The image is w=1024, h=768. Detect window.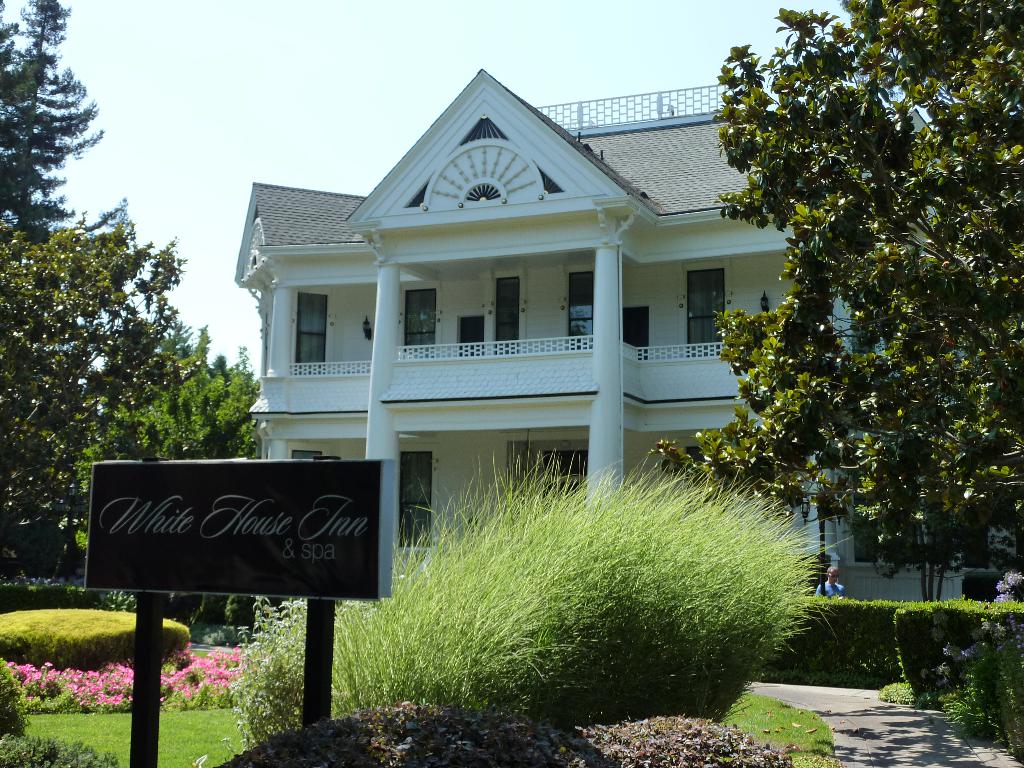
Detection: x1=563 y1=268 x2=592 y2=346.
